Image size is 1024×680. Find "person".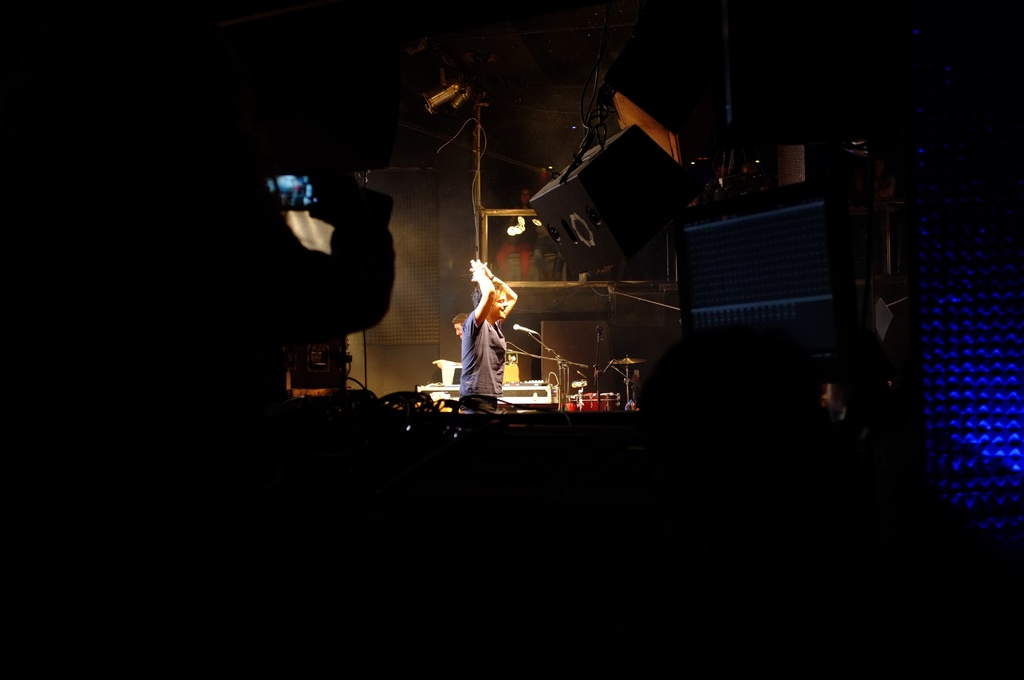
450,310,469,346.
